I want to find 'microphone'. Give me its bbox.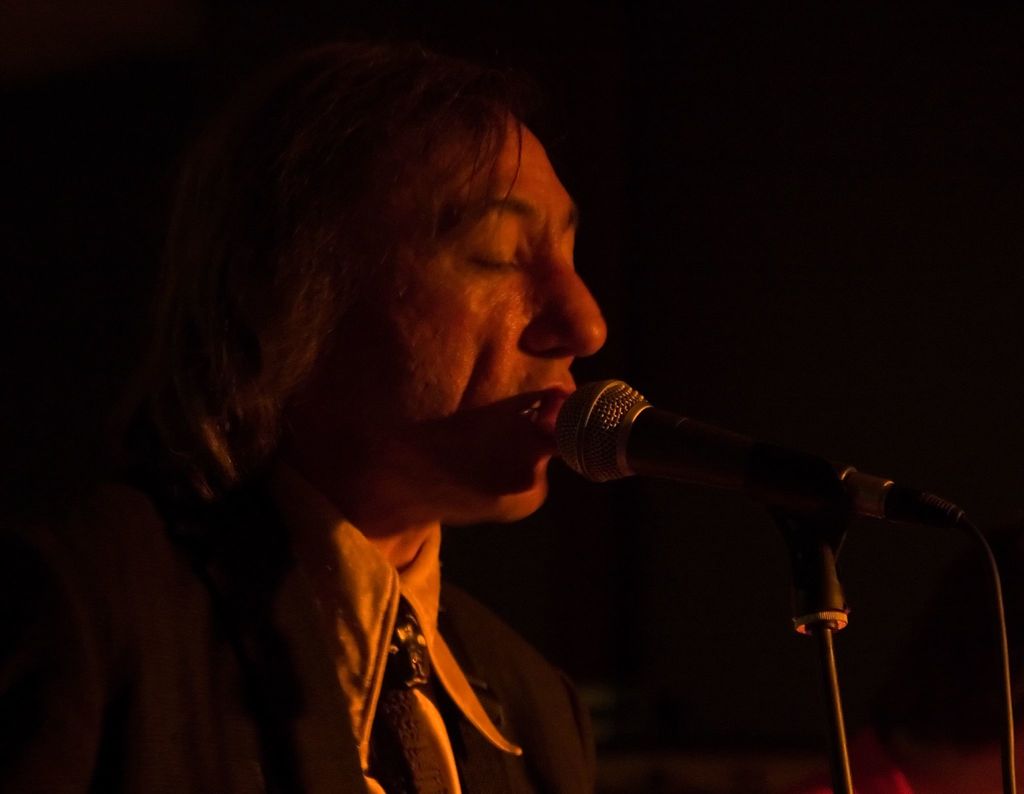
x1=552, y1=375, x2=967, y2=531.
